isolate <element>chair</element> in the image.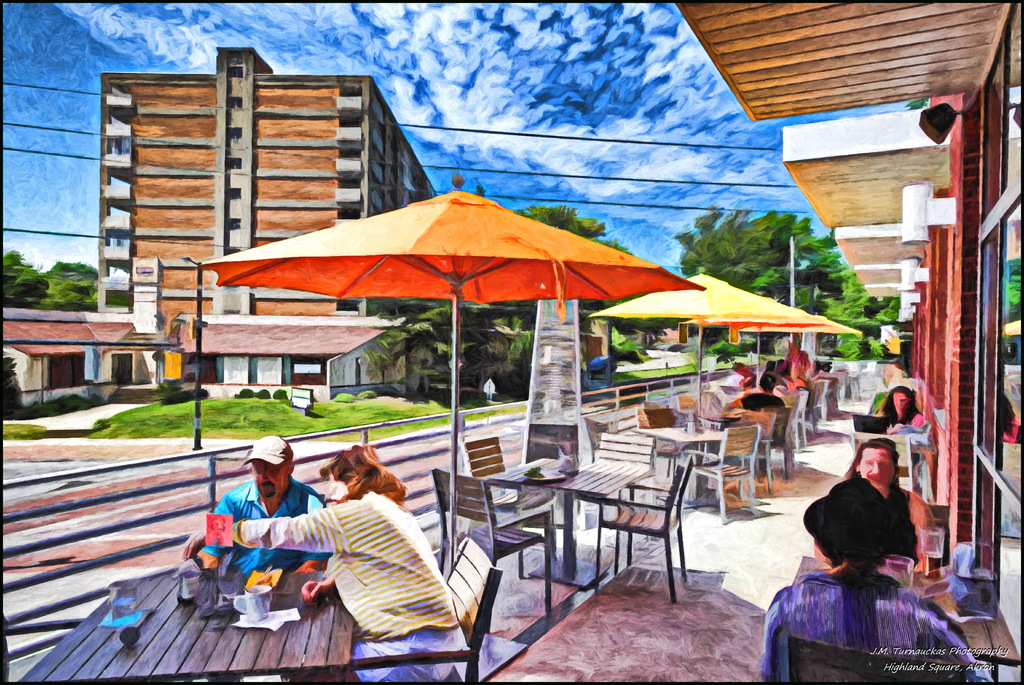
Isolated region: 849/433/918/489.
